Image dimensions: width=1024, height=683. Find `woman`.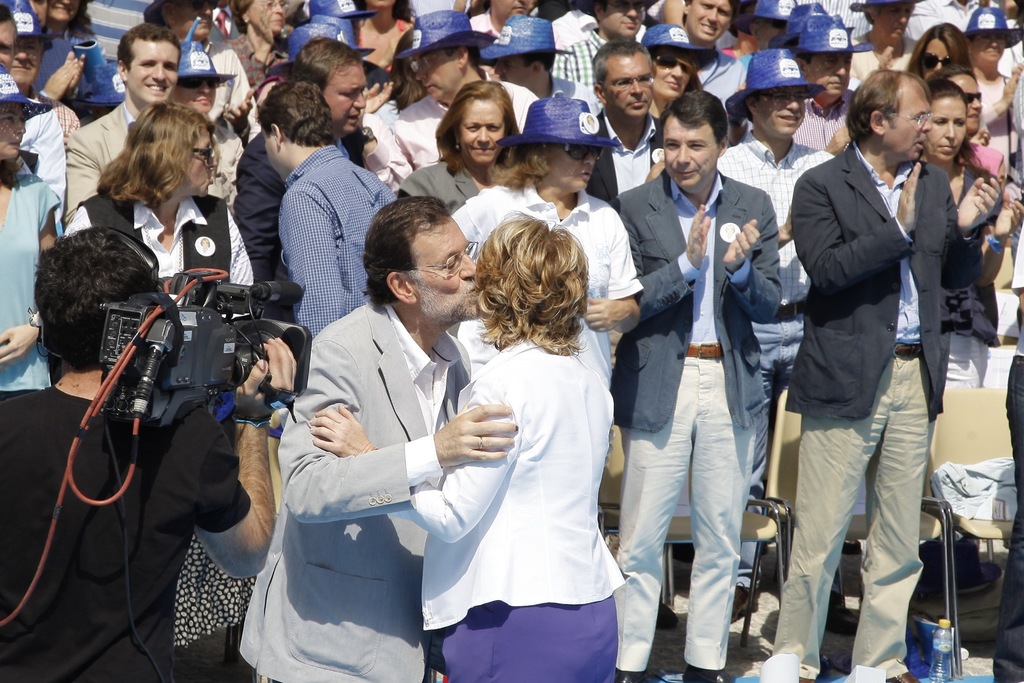
[x1=632, y1=24, x2=731, y2=155].
